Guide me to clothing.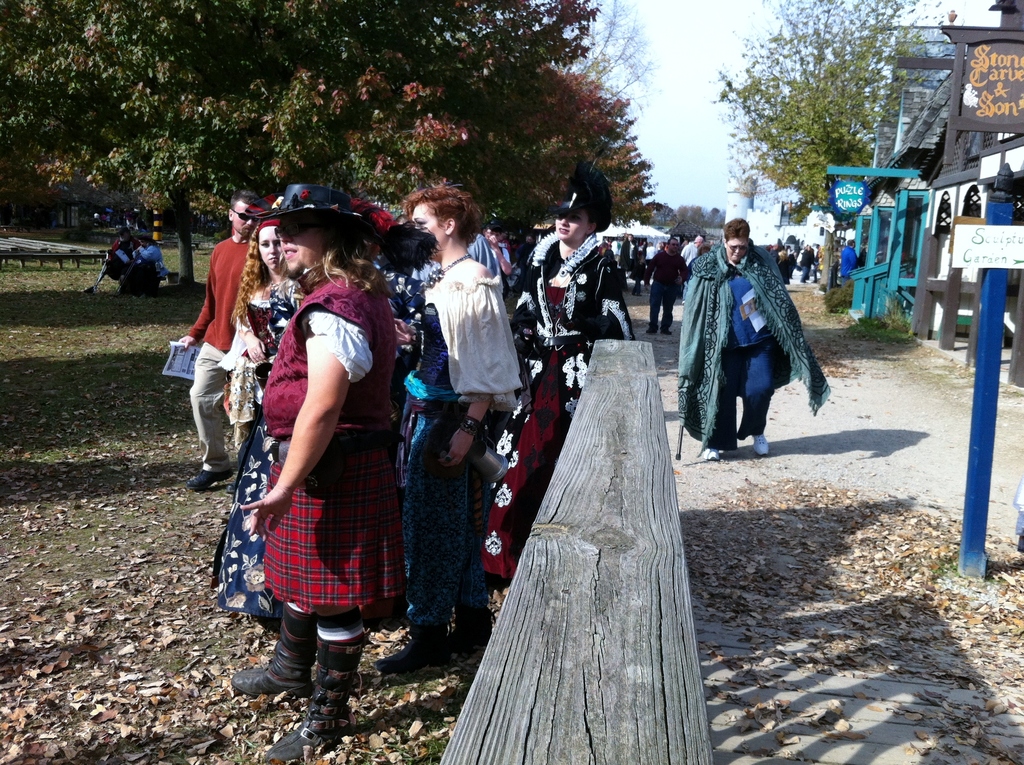
Guidance: <box>136,245,168,274</box>.
